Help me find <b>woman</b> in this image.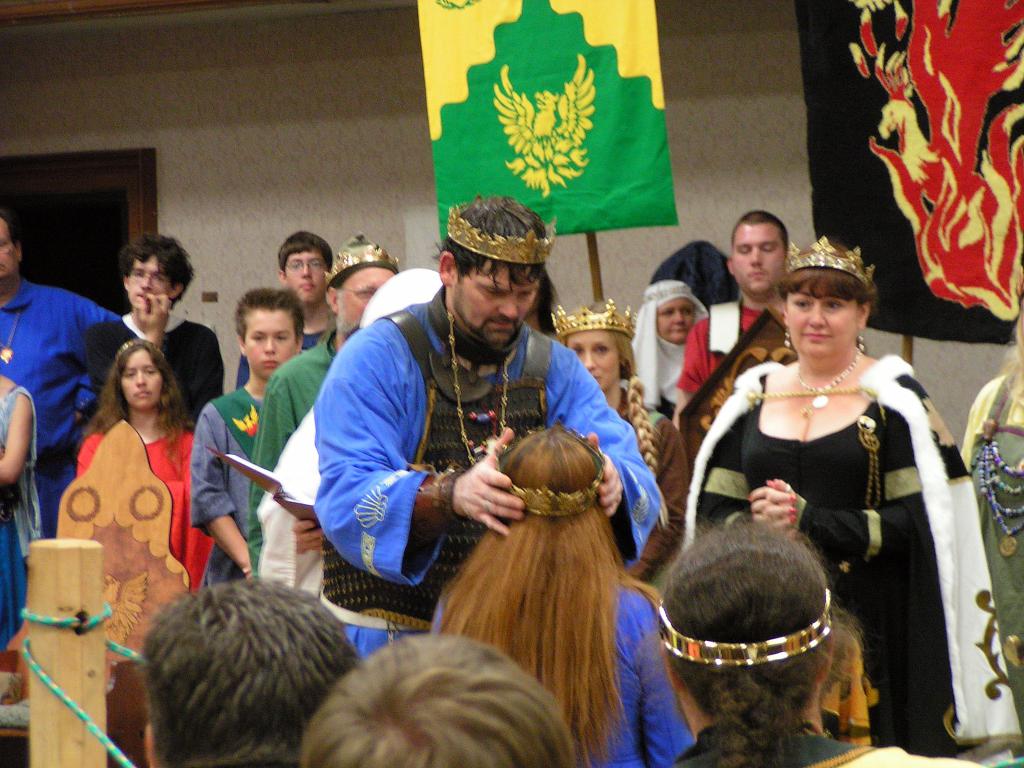
Found it: Rect(426, 419, 682, 767).
